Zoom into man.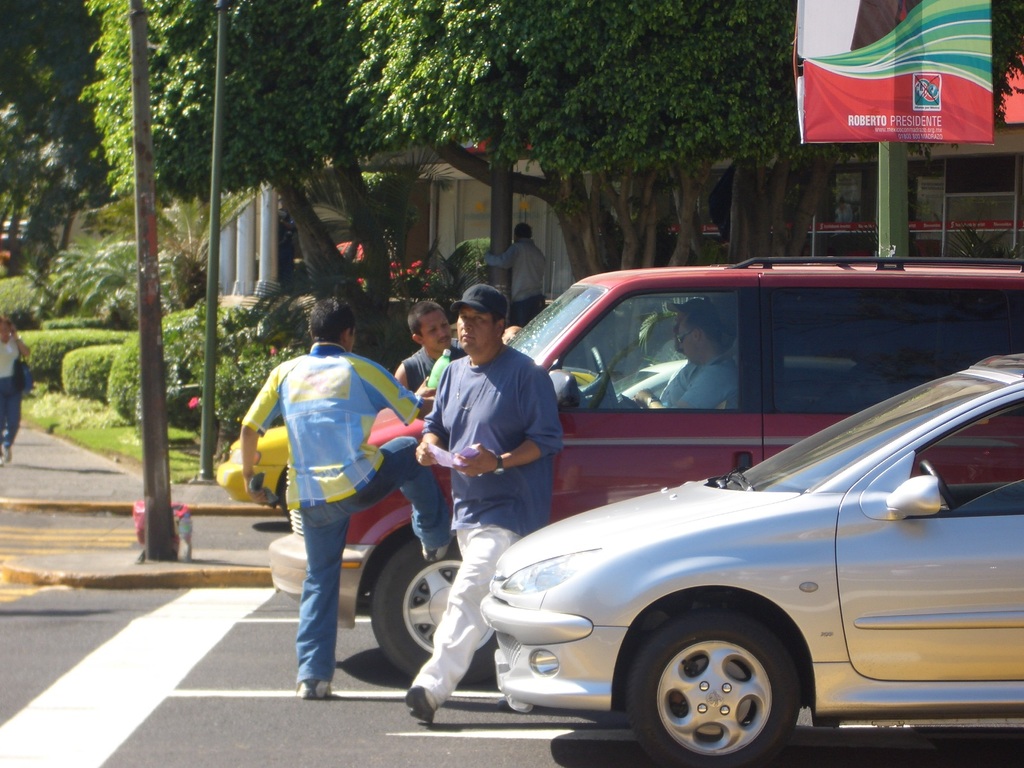
Zoom target: {"left": 239, "top": 337, "right": 439, "bottom": 696}.
